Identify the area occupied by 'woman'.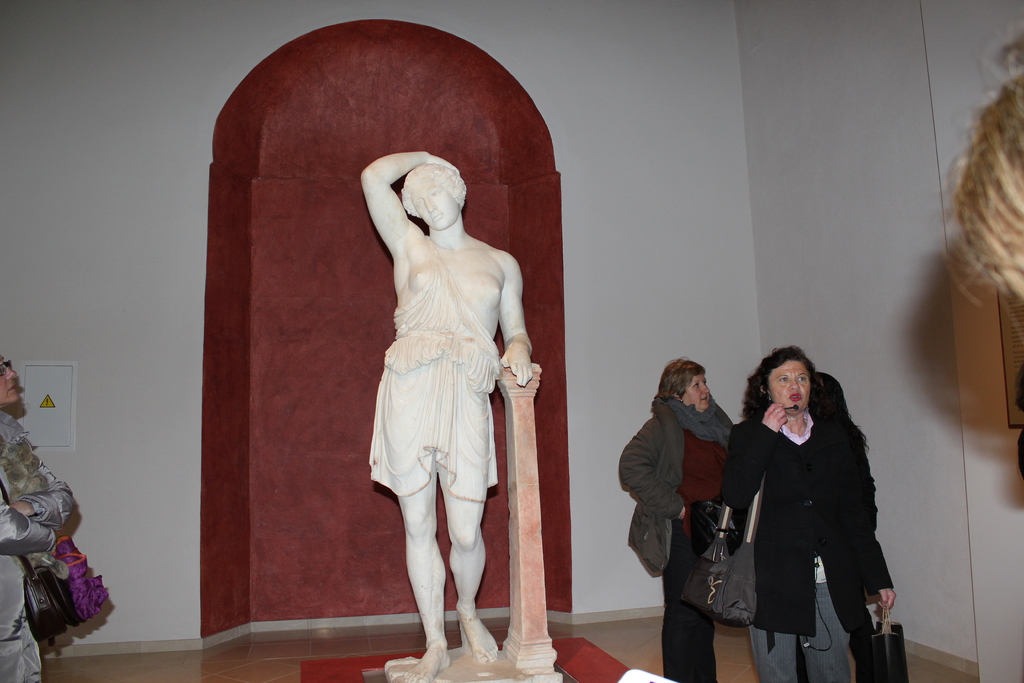
Area: 721:334:895:681.
